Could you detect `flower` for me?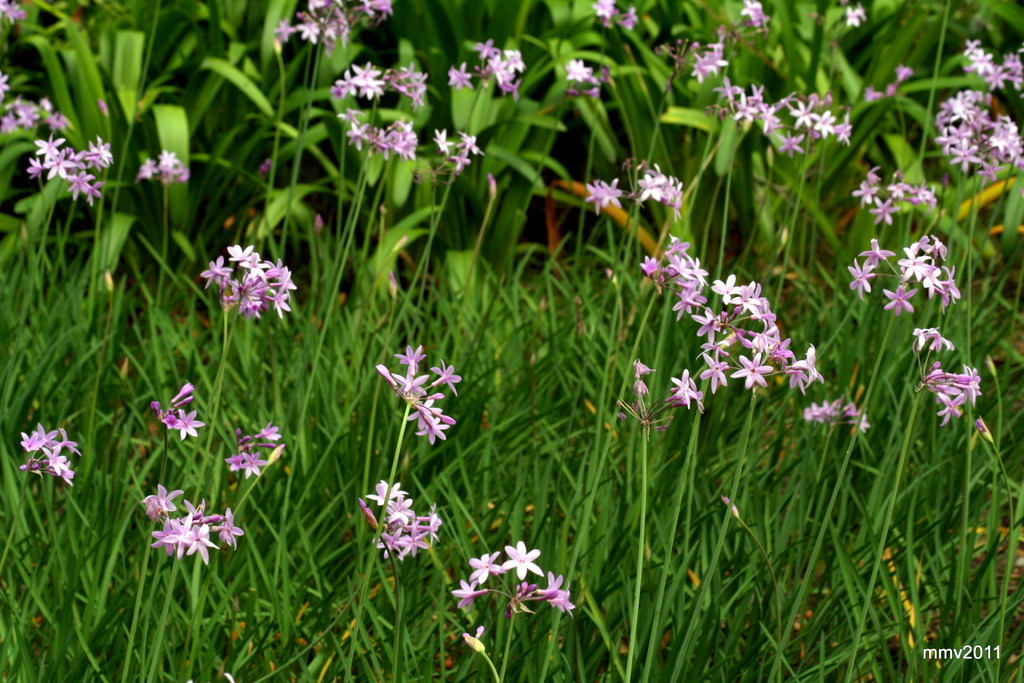
Detection result: (x1=504, y1=541, x2=540, y2=580).
